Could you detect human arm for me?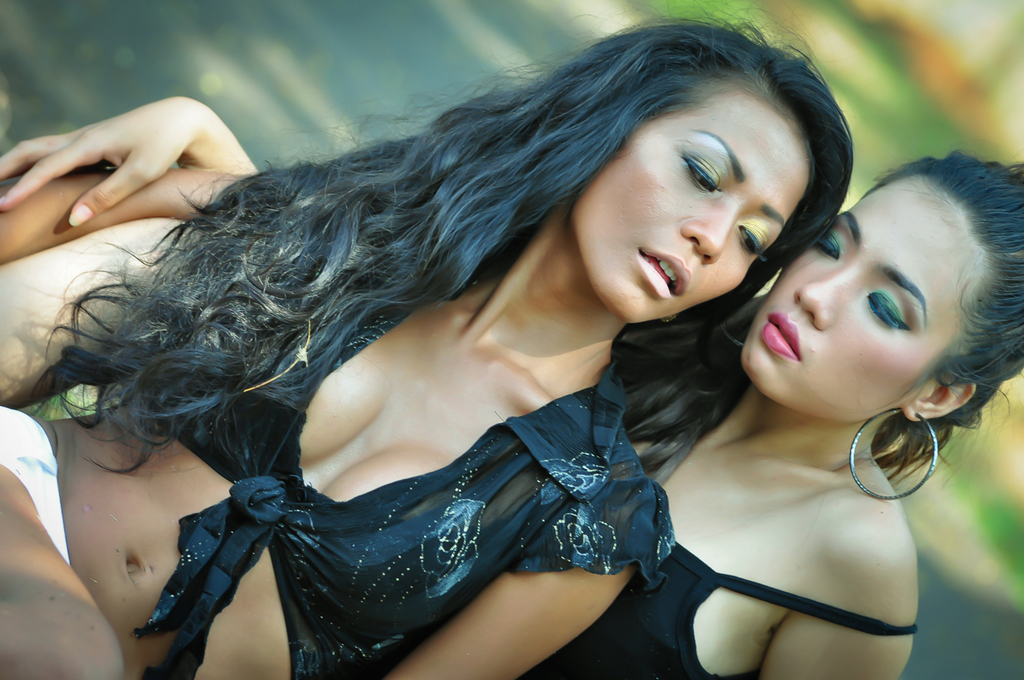
Detection result: box=[0, 205, 286, 425].
